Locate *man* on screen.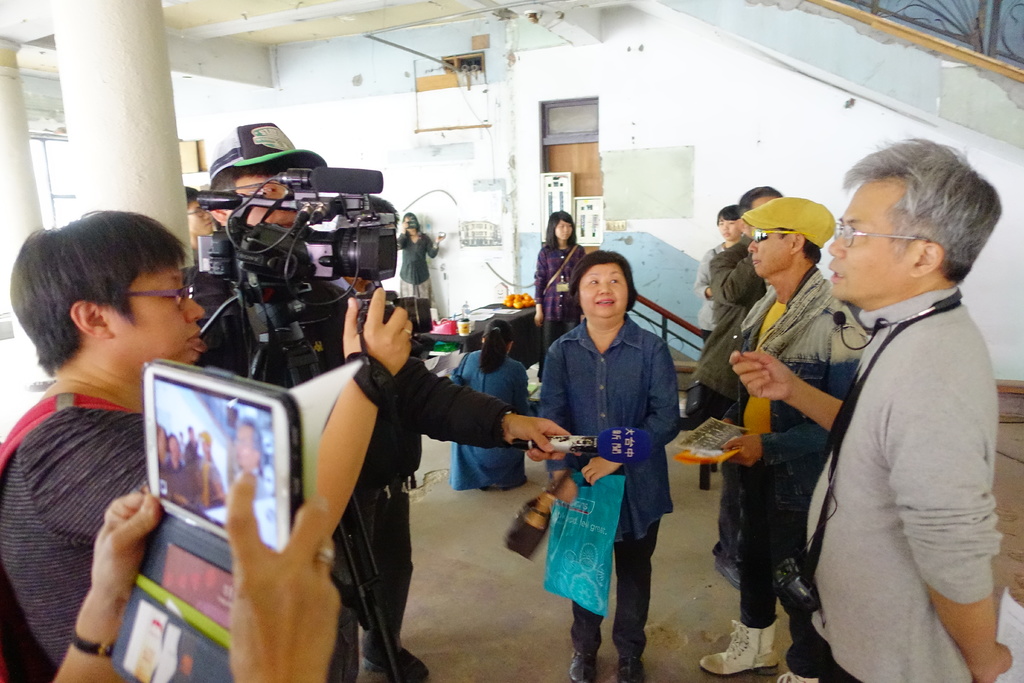
On screen at left=177, top=150, right=584, bottom=682.
